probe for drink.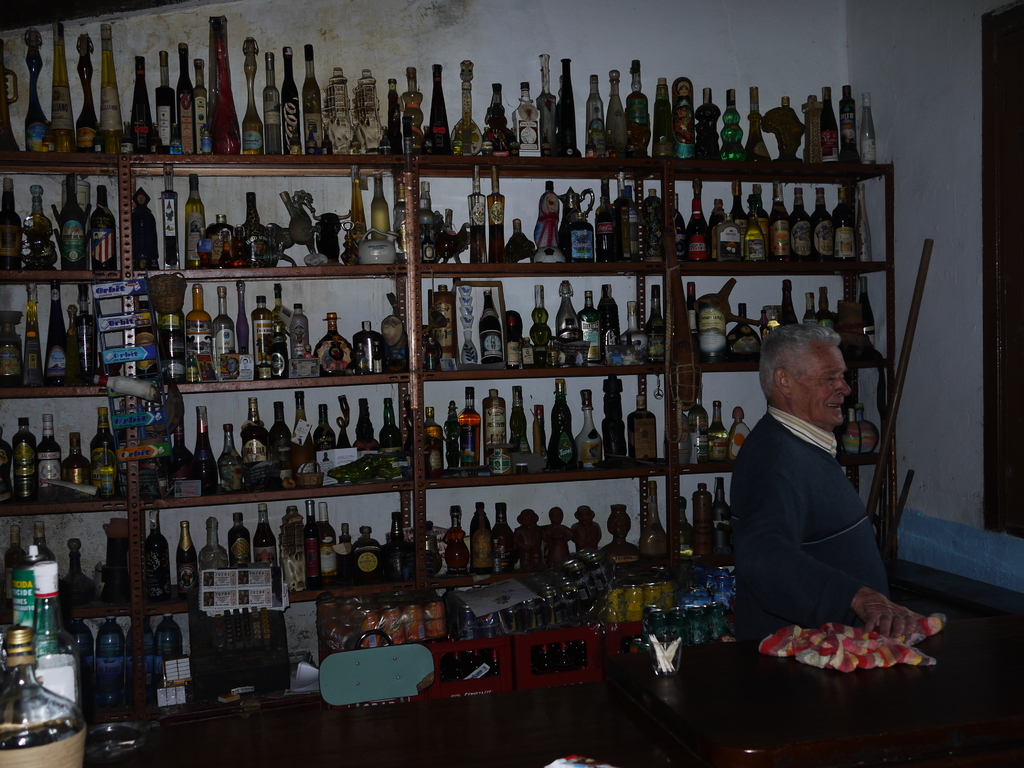
Probe result: <region>536, 51, 557, 153</region>.
